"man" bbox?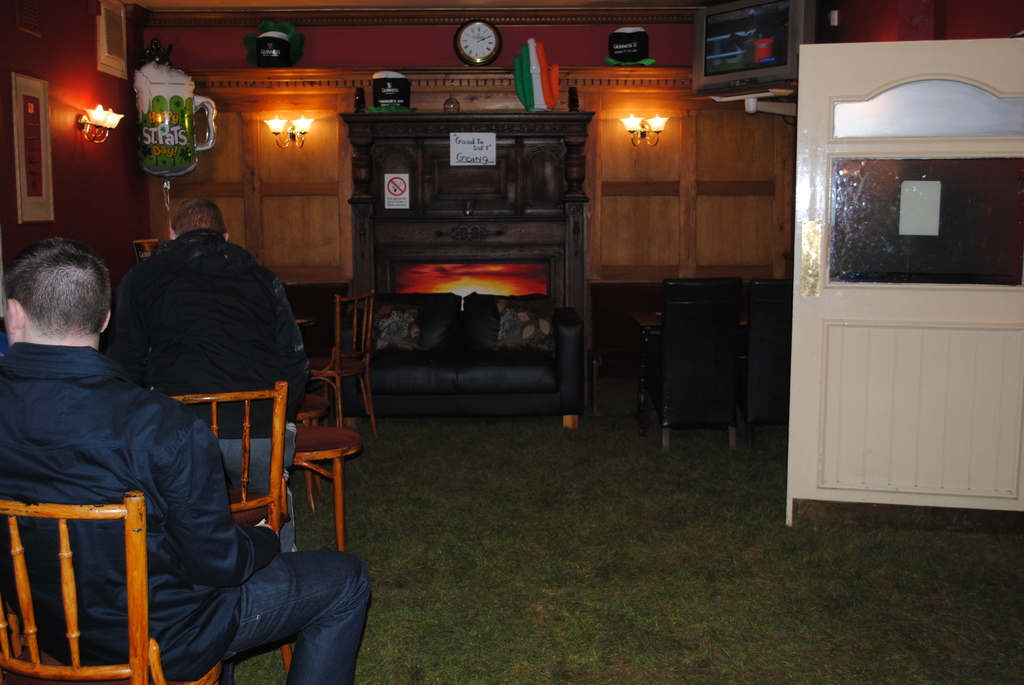
rect(0, 230, 371, 684)
